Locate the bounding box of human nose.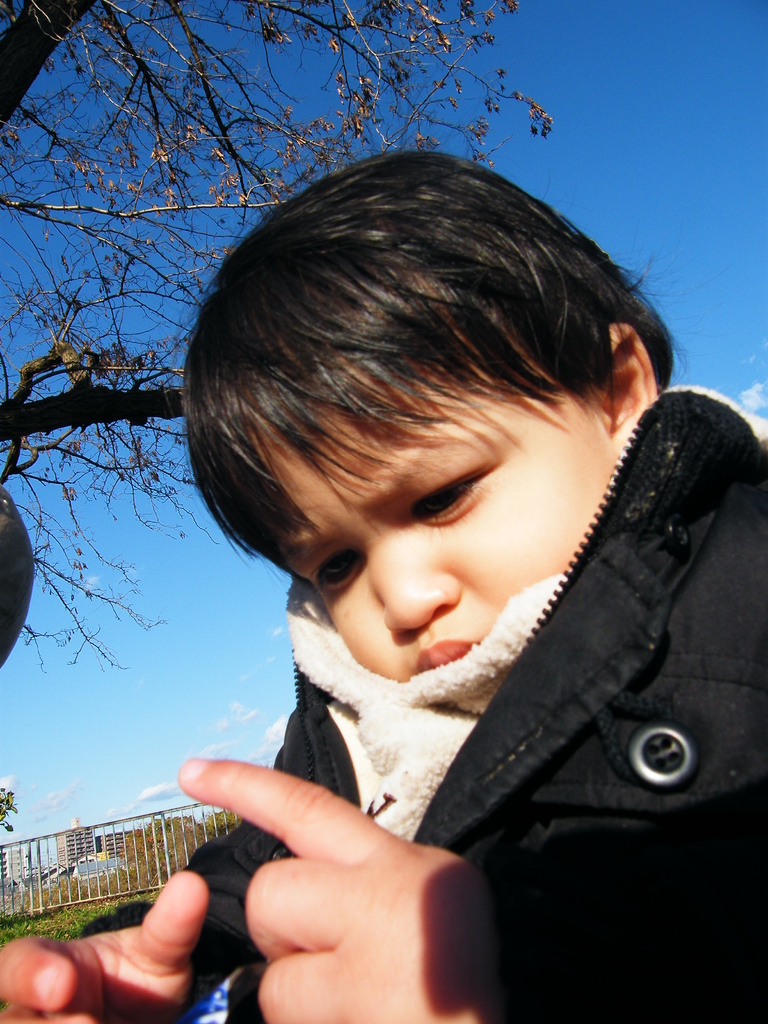
Bounding box: (x1=362, y1=555, x2=457, y2=634).
